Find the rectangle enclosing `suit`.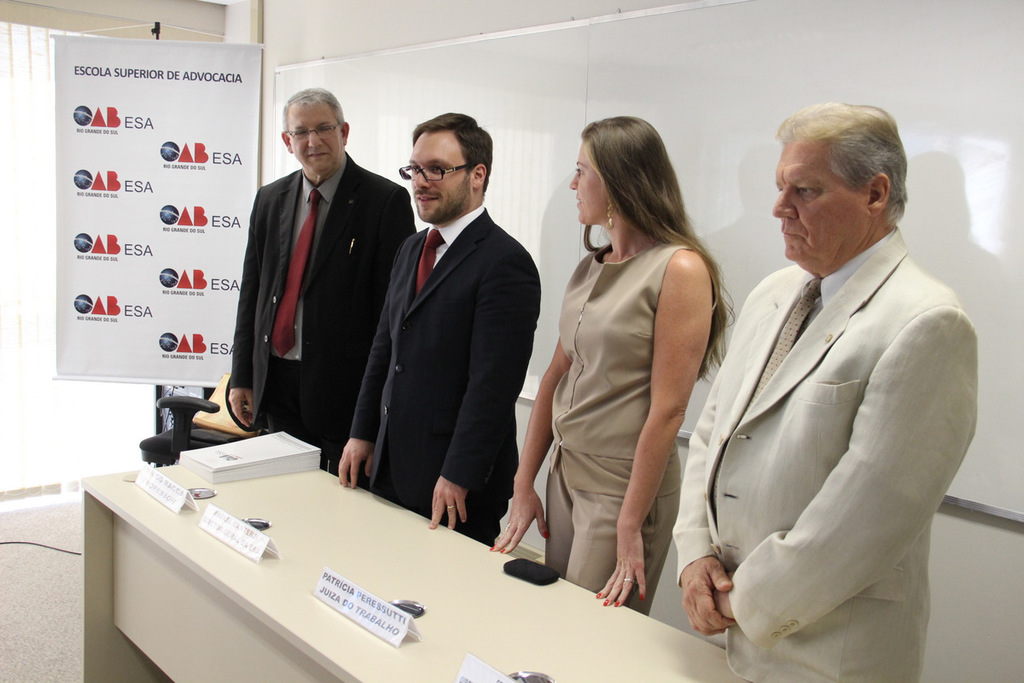
BBox(229, 149, 419, 473).
